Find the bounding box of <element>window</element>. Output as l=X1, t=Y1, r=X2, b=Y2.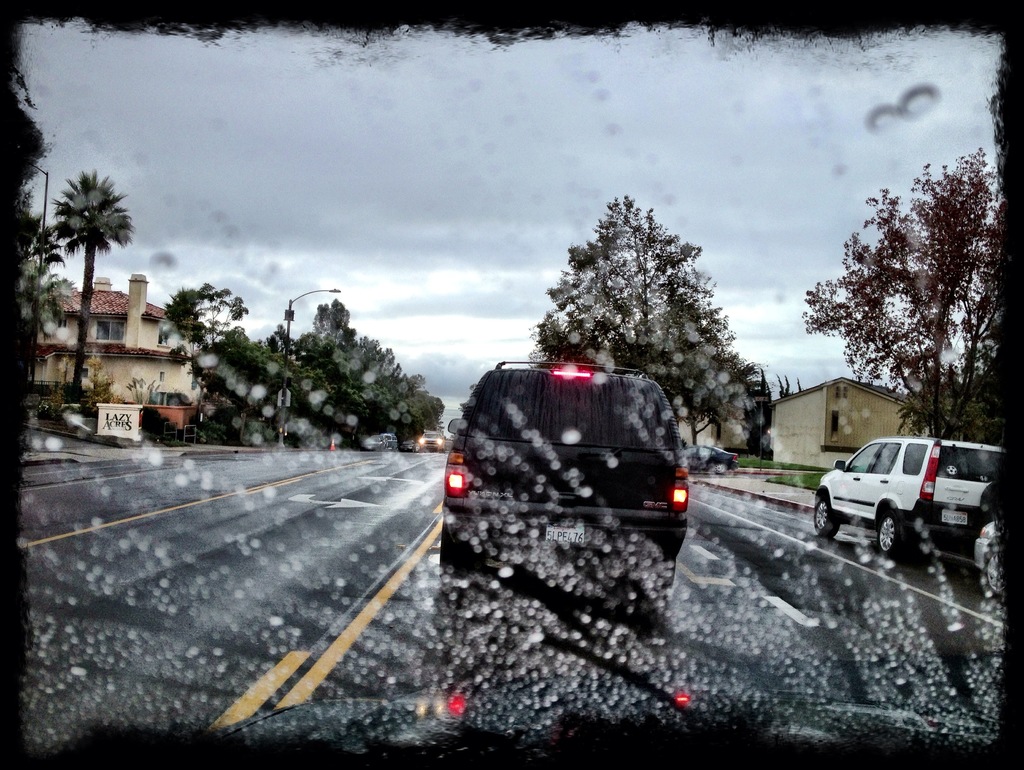
l=901, t=441, r=927, b=475.
